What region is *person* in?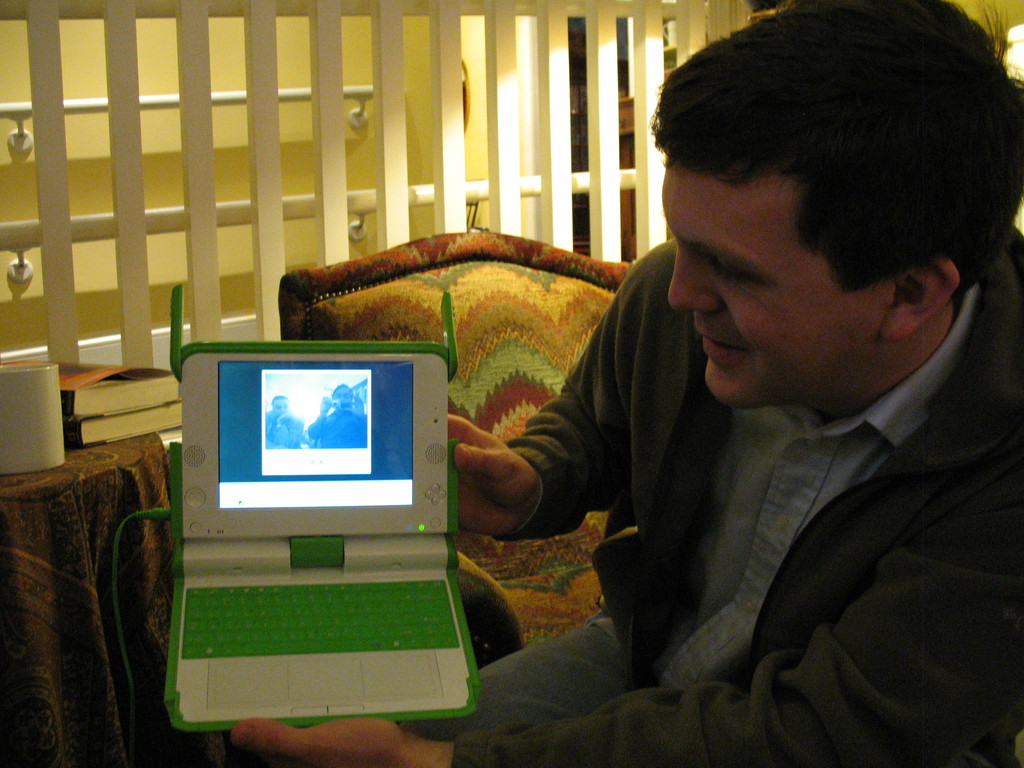
[264,396,305,448].
